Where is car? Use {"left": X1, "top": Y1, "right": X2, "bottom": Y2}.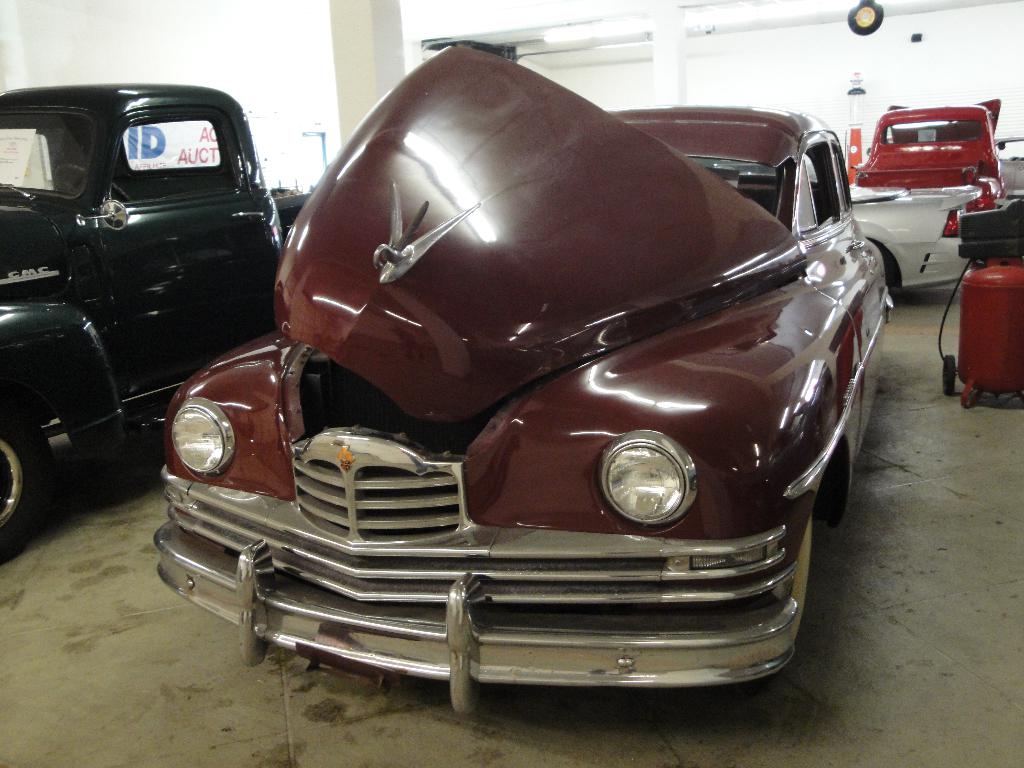
{"left": 851, "top": 99, "right": 1007, "bottom": 211}.
